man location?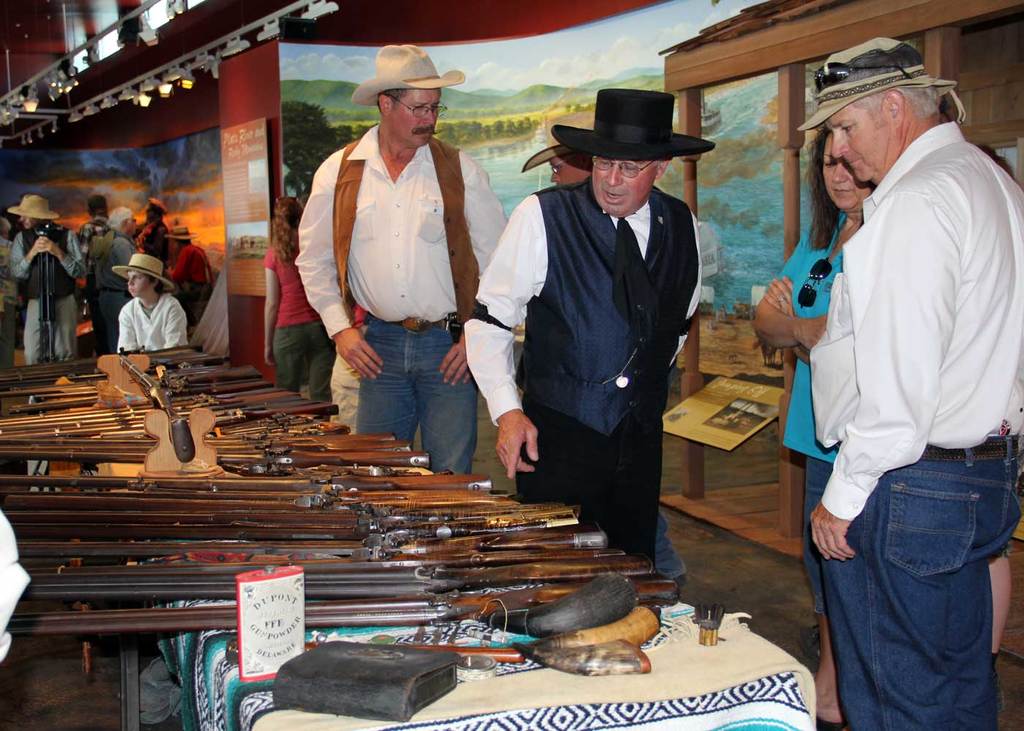
pyautogui.locateOnScreen(799, 34, 1023, 730)
